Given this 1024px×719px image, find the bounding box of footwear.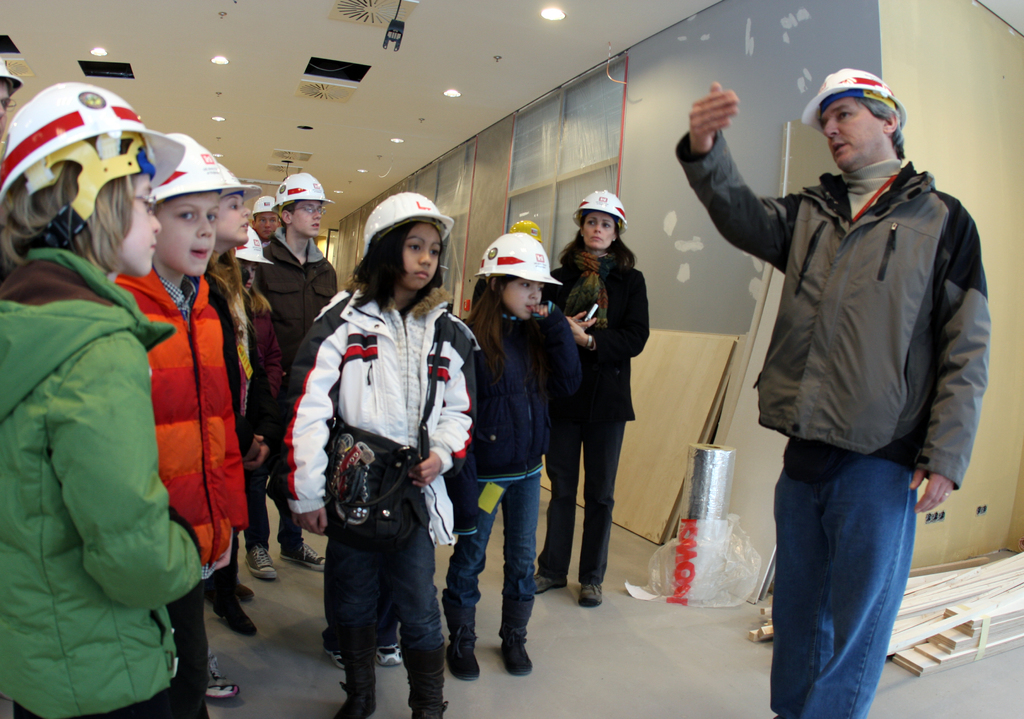
bbox=[280, 542, 327, 574].
